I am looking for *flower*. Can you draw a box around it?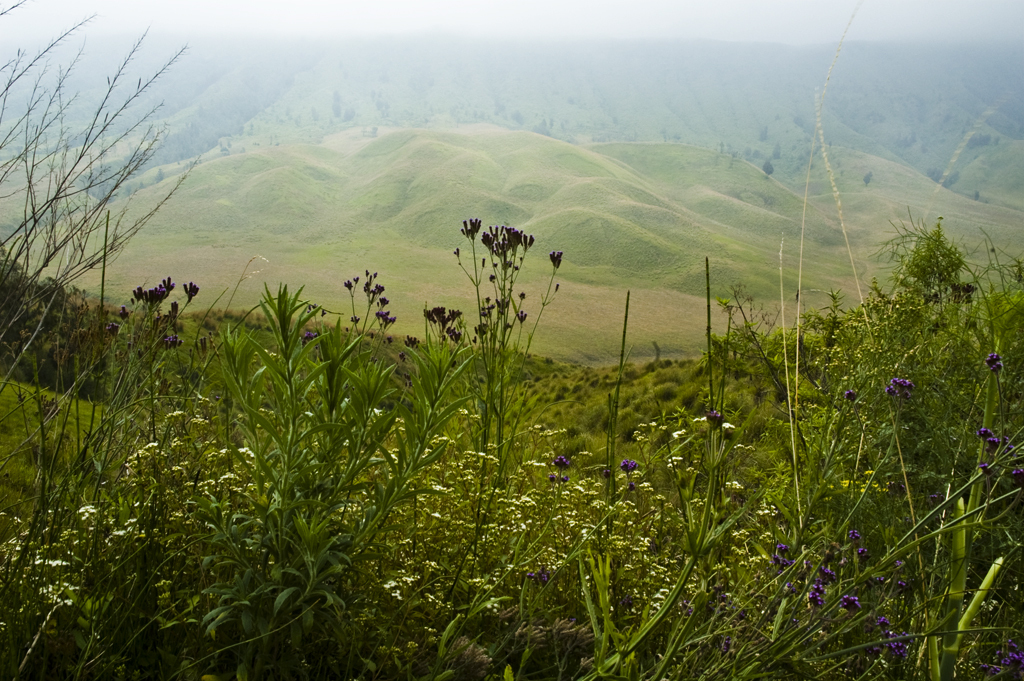
Sure, the bounding box is 985 356 1002 371.
